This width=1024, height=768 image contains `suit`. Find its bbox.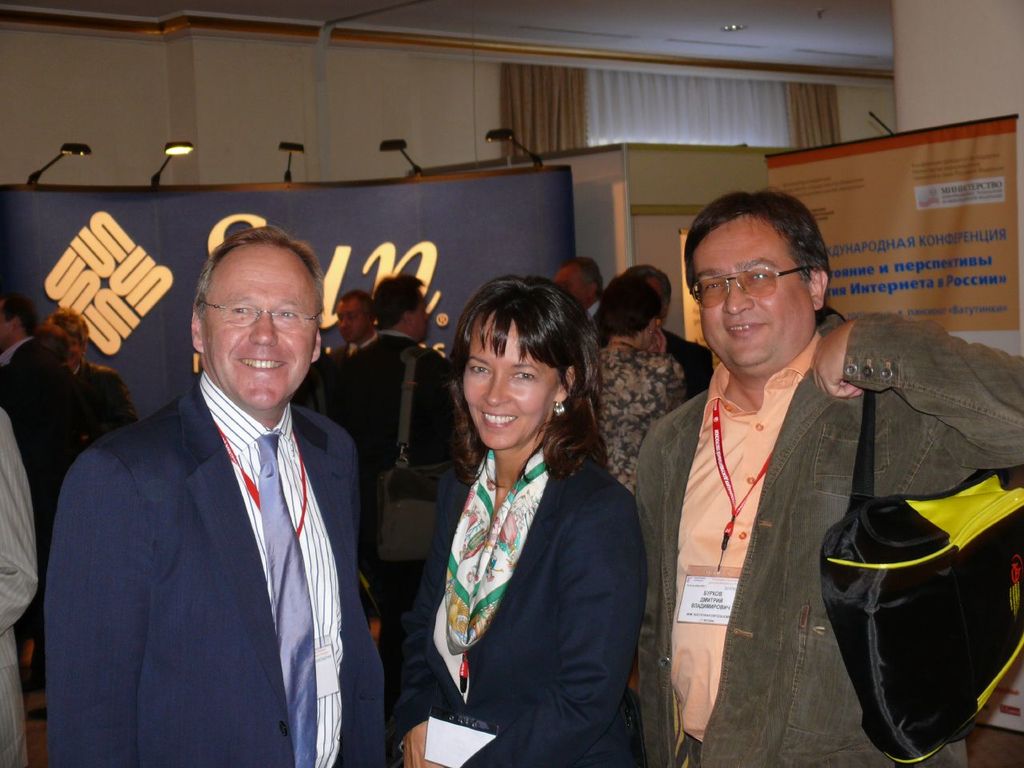
<bbox>358, 341, 647, 767</bbox>.
